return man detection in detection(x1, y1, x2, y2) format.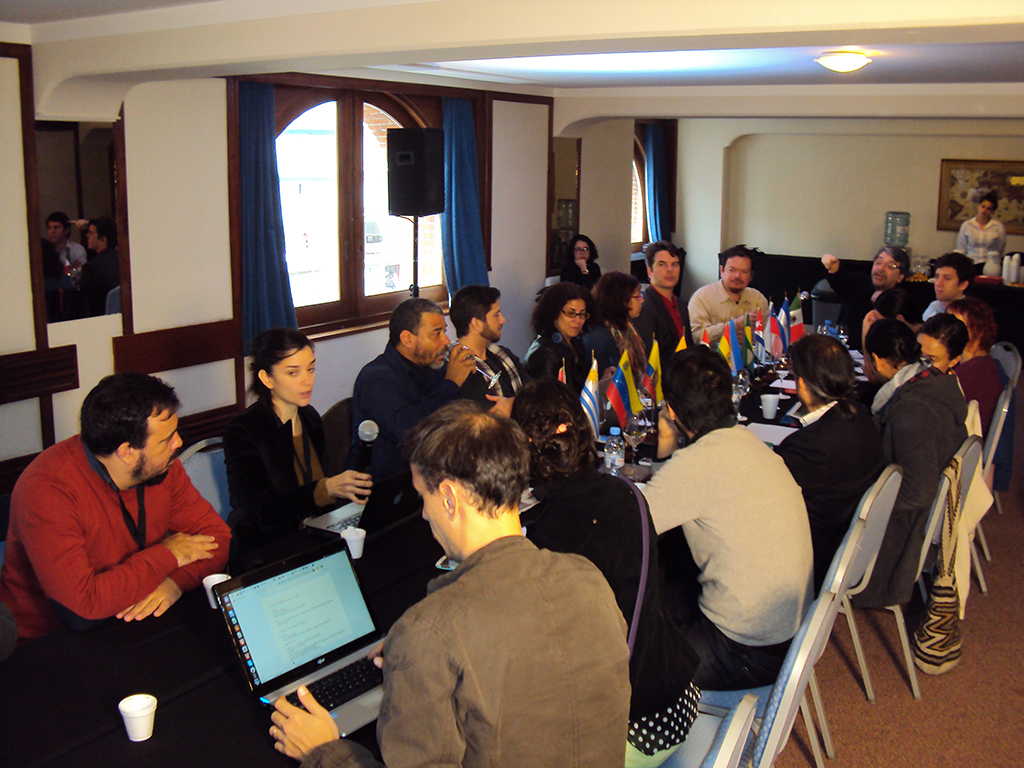
detection(346, 303, 483, 491).
